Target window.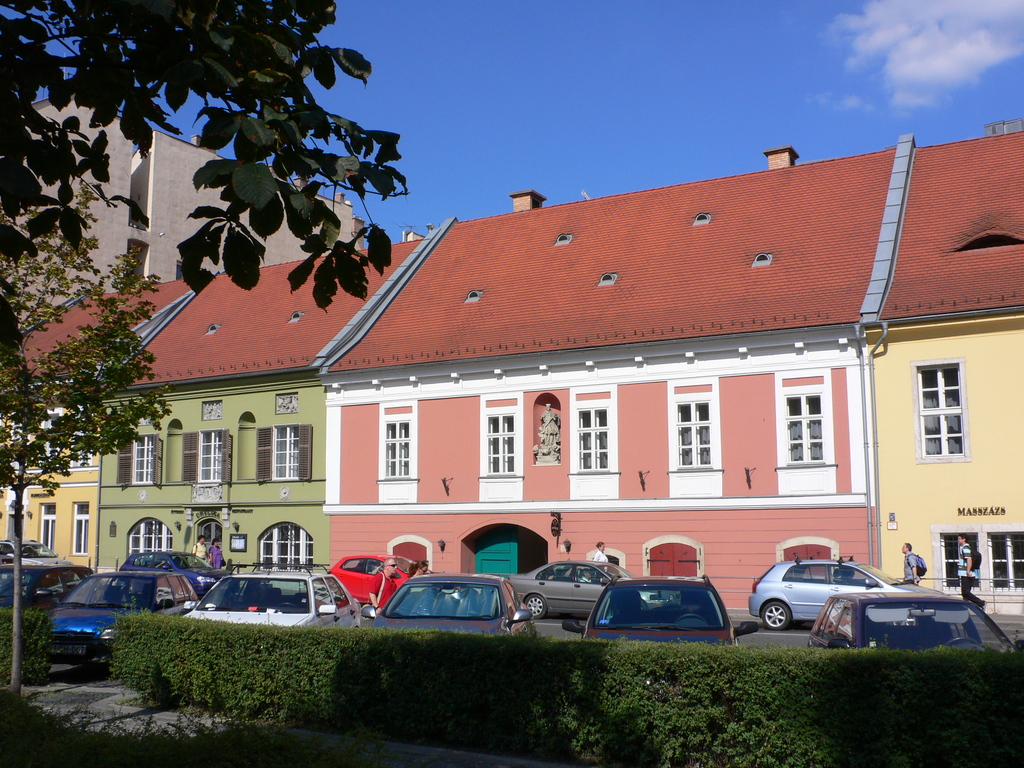
Target region: {"x1": 988, "y1": 533, "x2": 1023, "y2": 594}.
